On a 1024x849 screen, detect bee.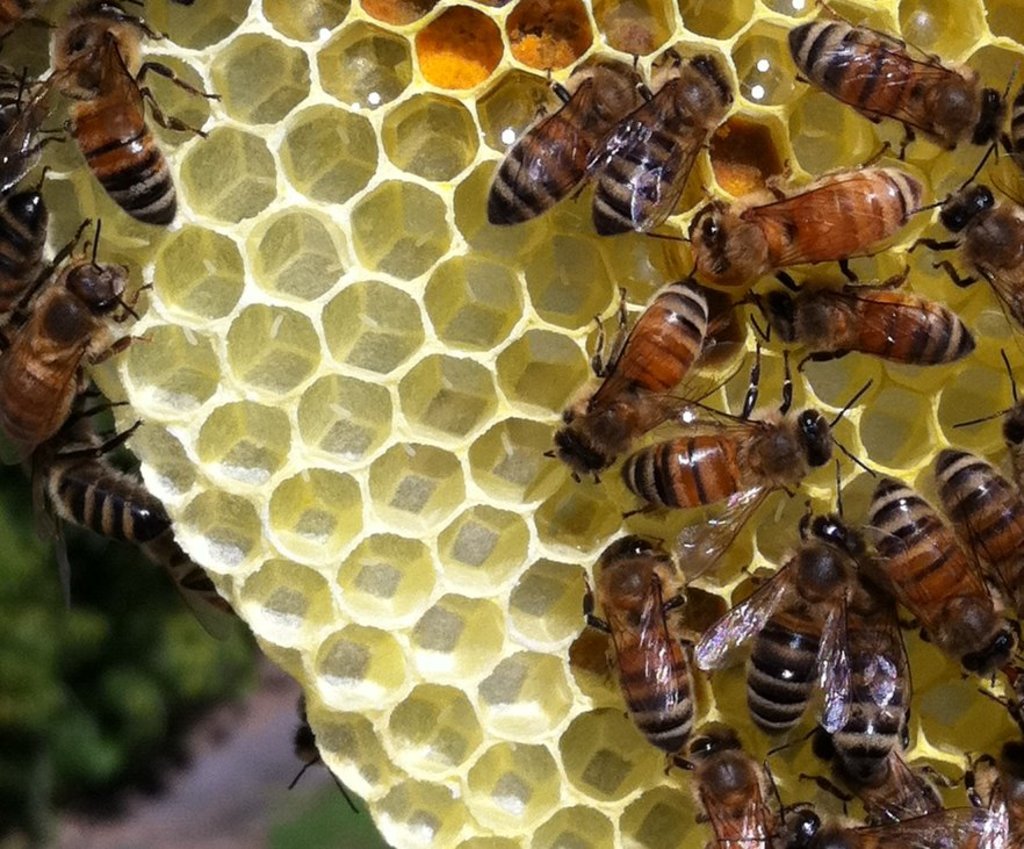
781/0/1023/175.
